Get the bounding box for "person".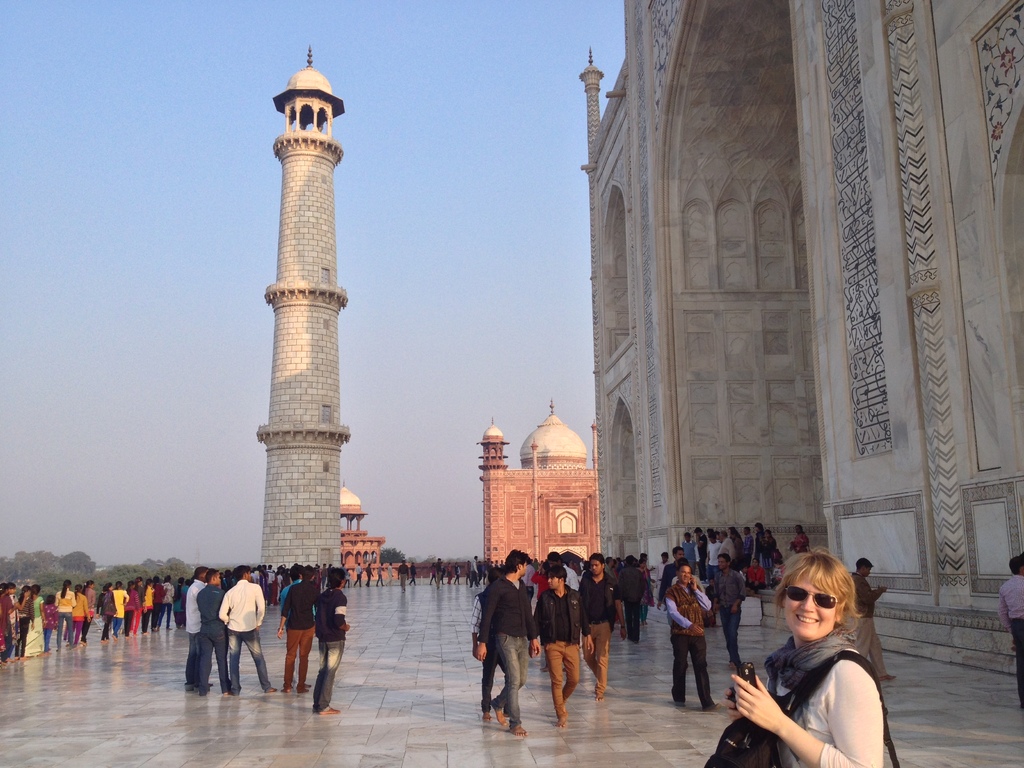
crop(268, 567, 278, 595).
